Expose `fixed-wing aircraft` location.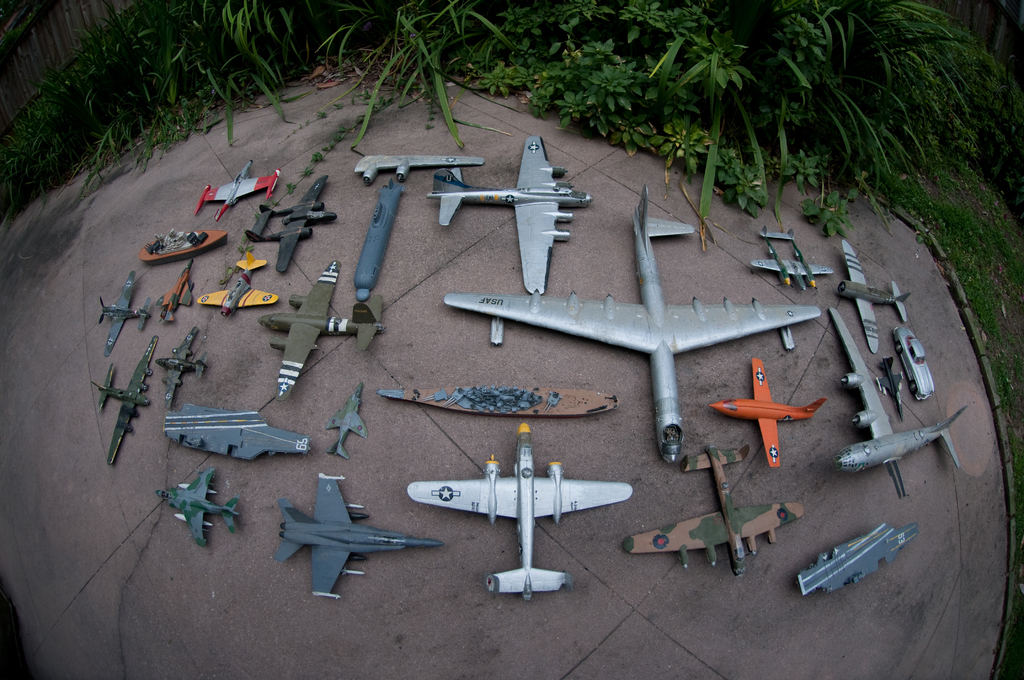
Exposed at rect(157, 469, 246, 549).
